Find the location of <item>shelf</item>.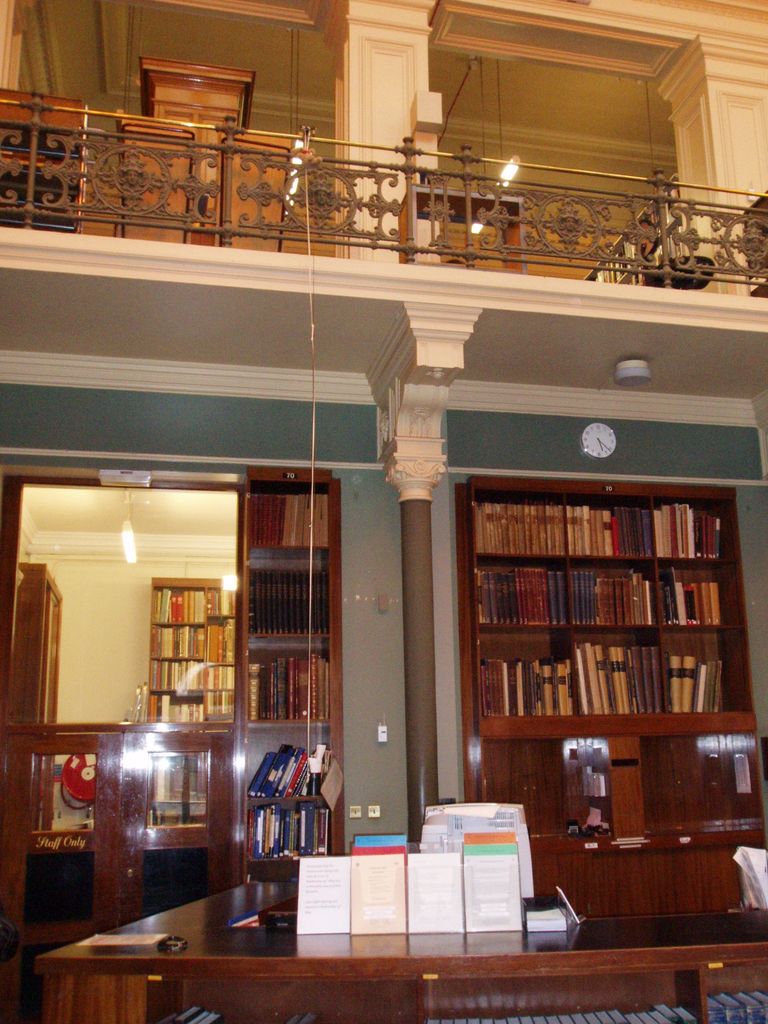
Location: BBox(248, 728, 341, 817).
